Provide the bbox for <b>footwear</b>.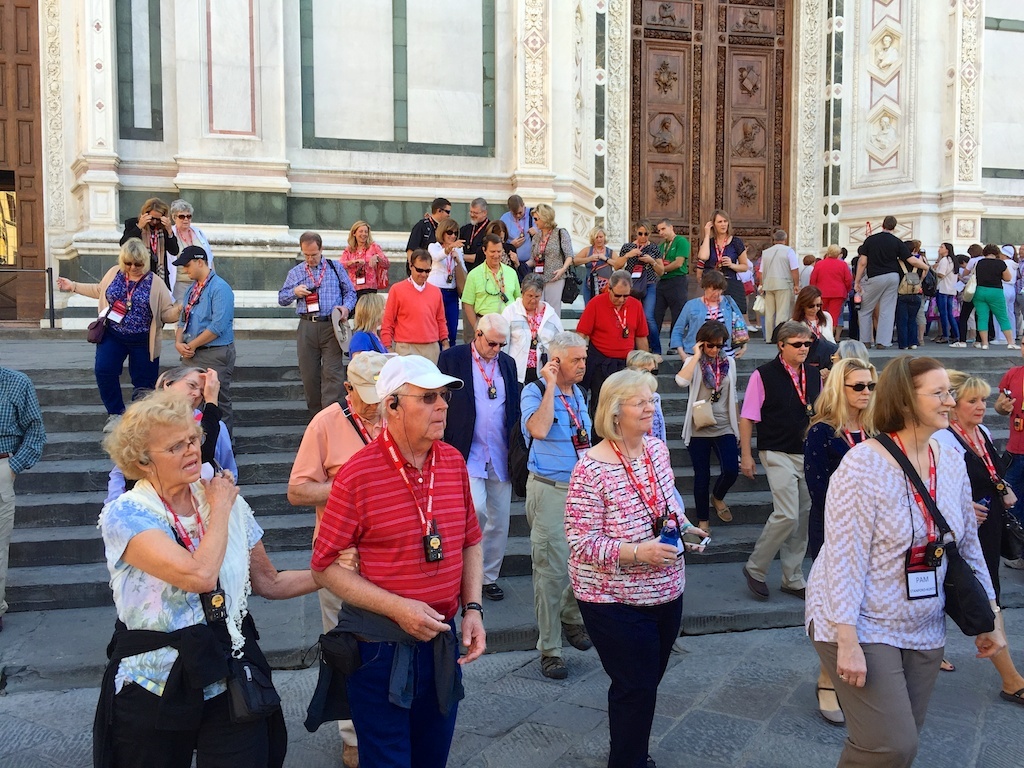
box(781, 583, 808, 601).
